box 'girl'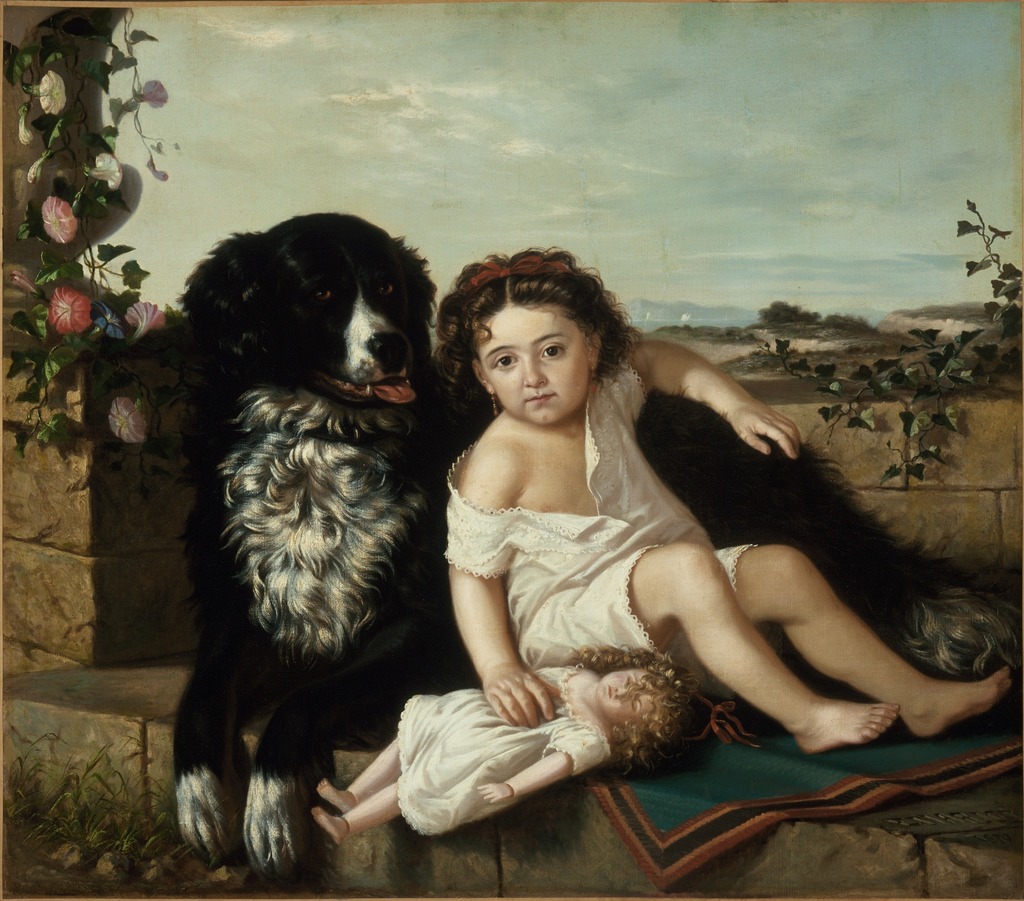
(306, 641, 712, 839)
